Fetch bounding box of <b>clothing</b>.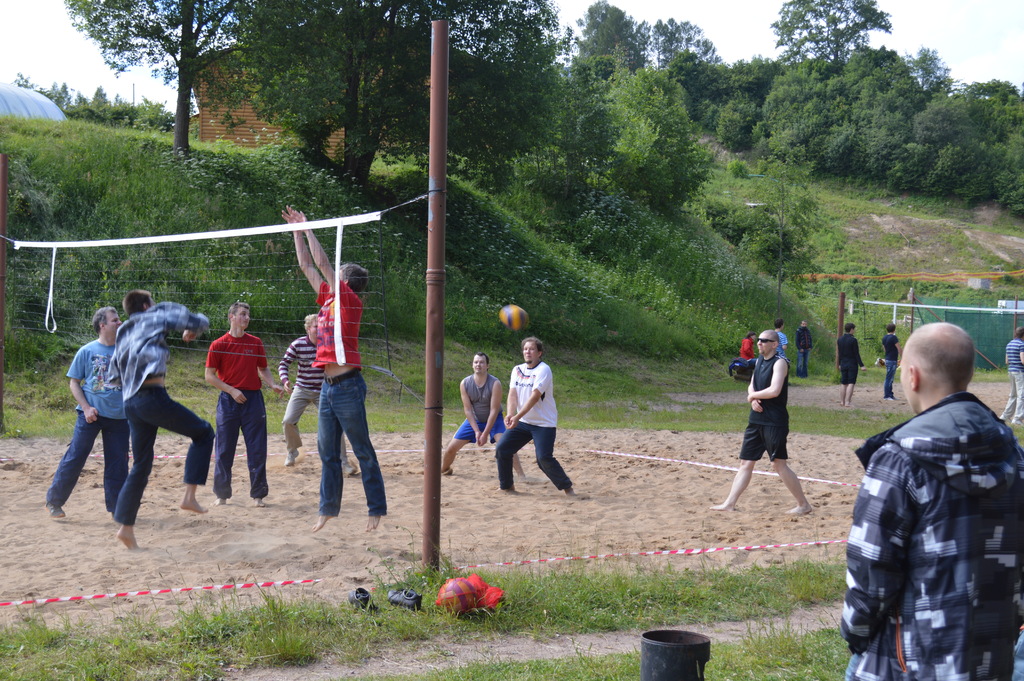
Bbox: box(278, 333, 348, 455).
